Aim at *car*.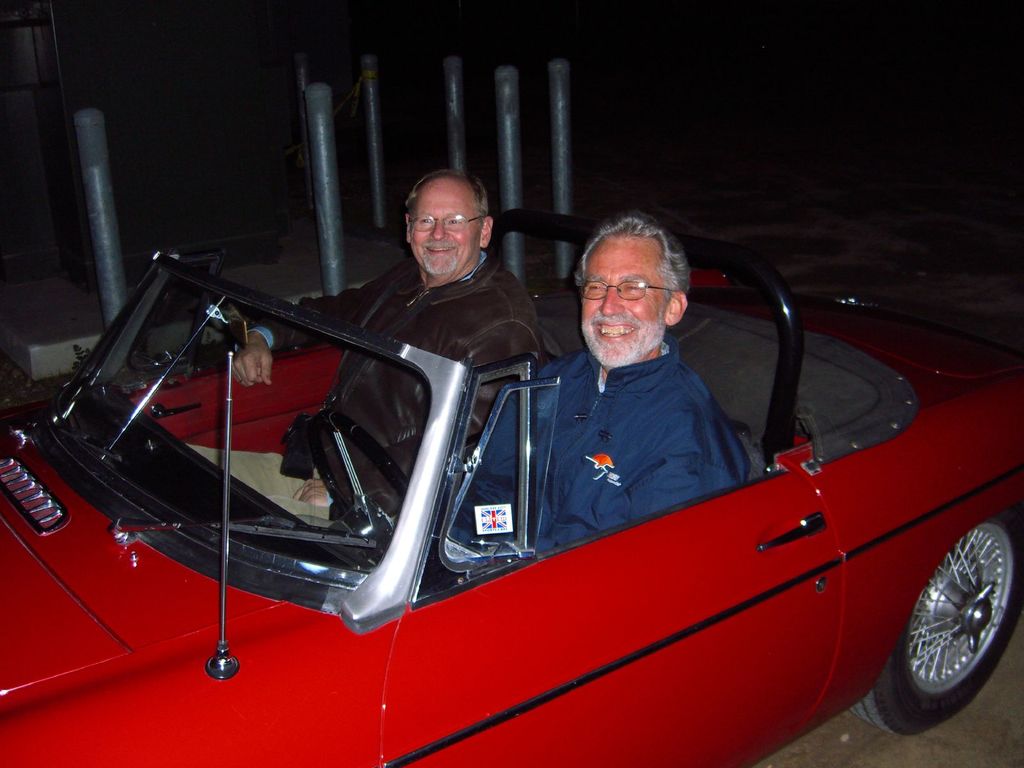
Aimed at (68, 217, 991, 767).
